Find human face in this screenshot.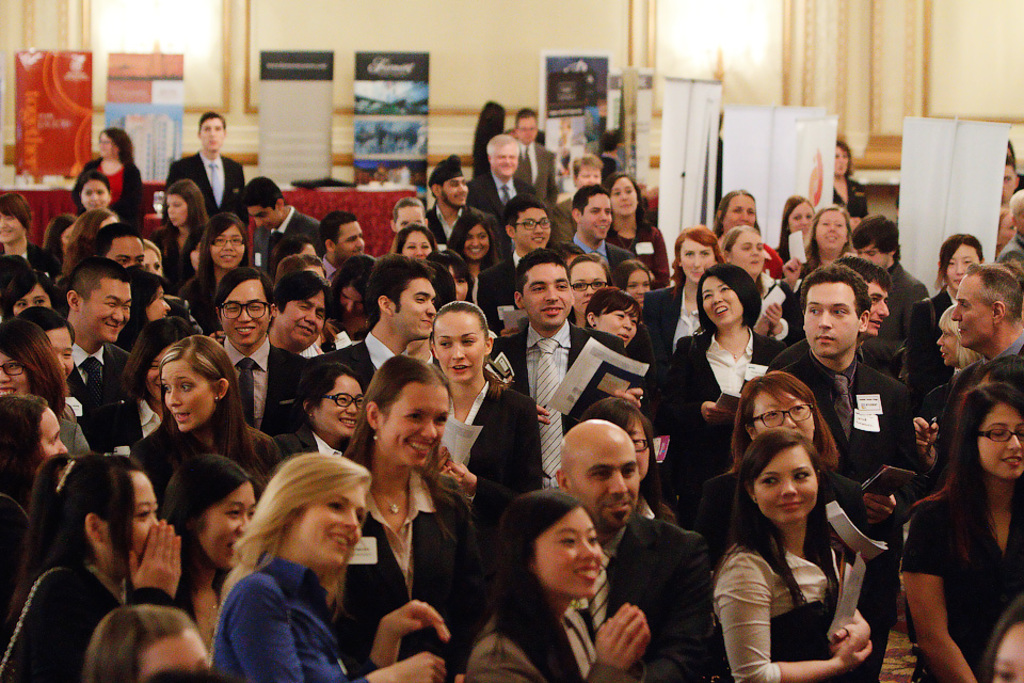
The bounding box for human face is [303, 488, 371, 571].
